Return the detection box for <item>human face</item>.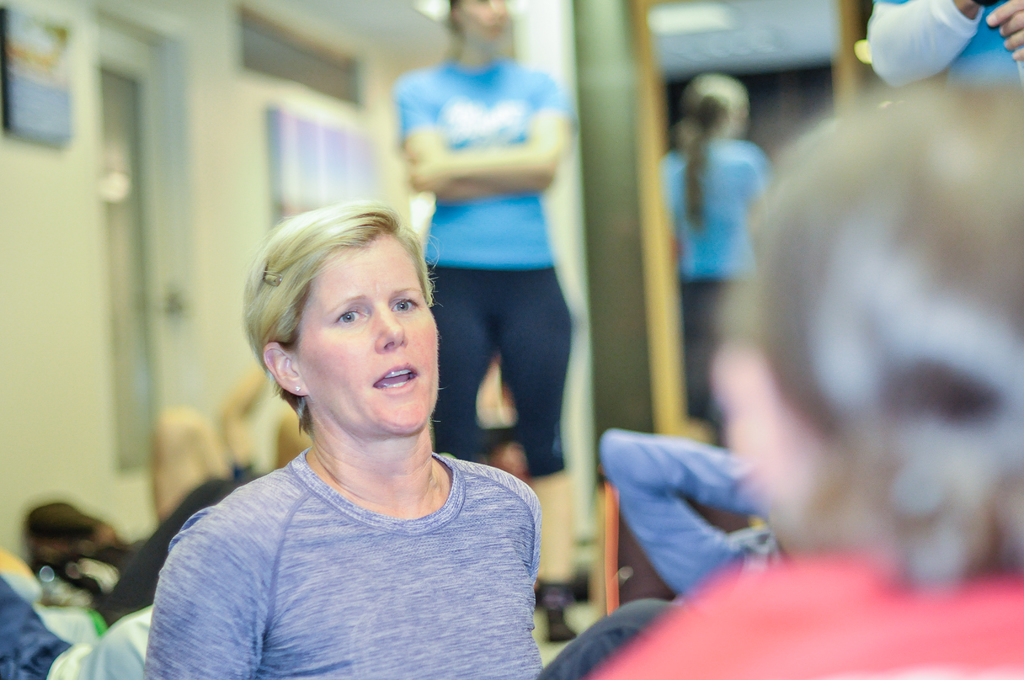
bbox=(292, 231, 445, 439).
